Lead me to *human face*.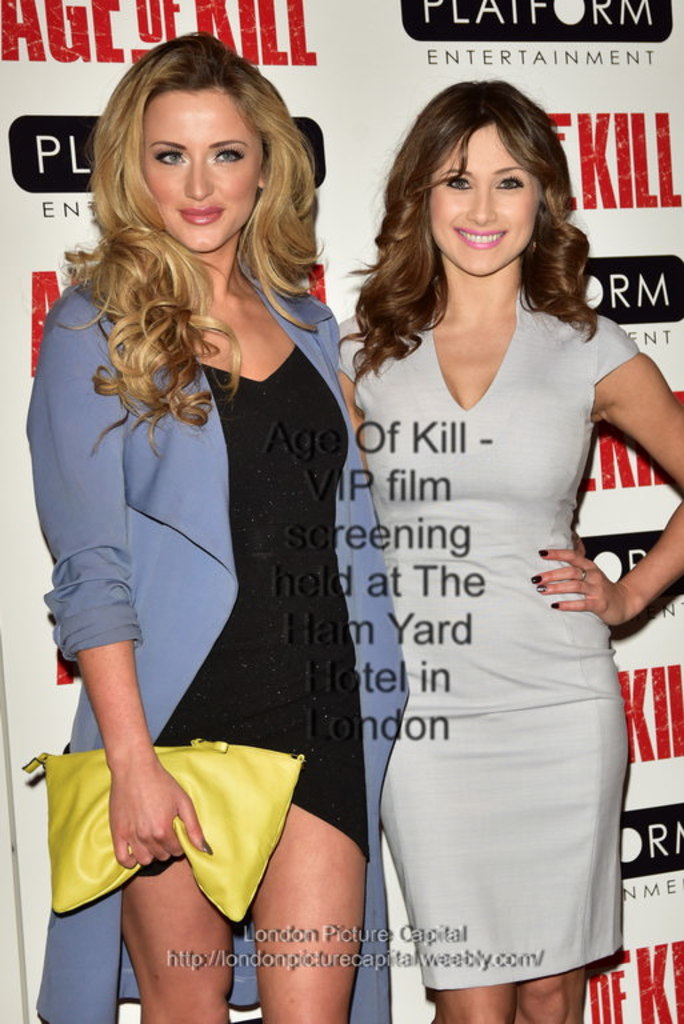
Lead to x1=140 y1=91 x2=264 y2=253.
